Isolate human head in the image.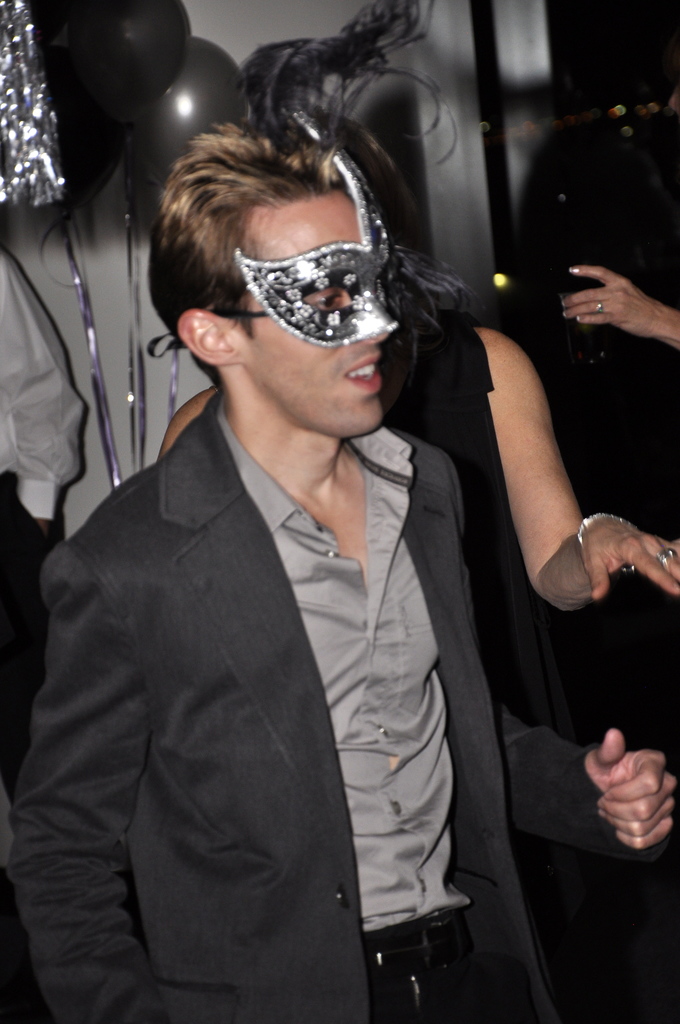
Isolated region: BBox(161, 109, 446, 409).
